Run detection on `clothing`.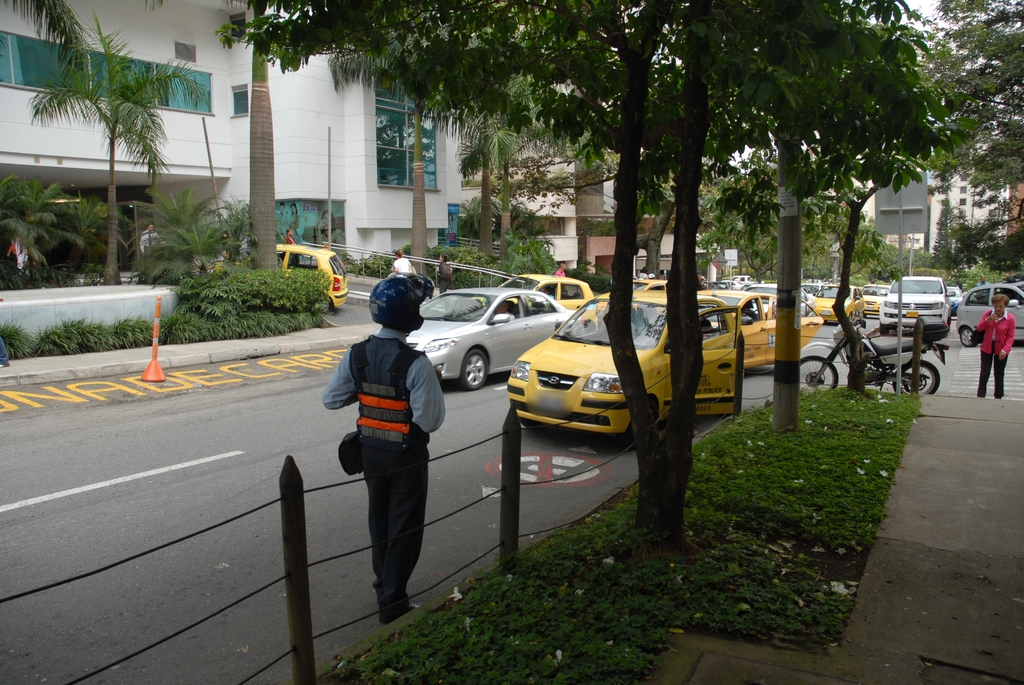
Result: Rect(326, 320, 456, 606).
